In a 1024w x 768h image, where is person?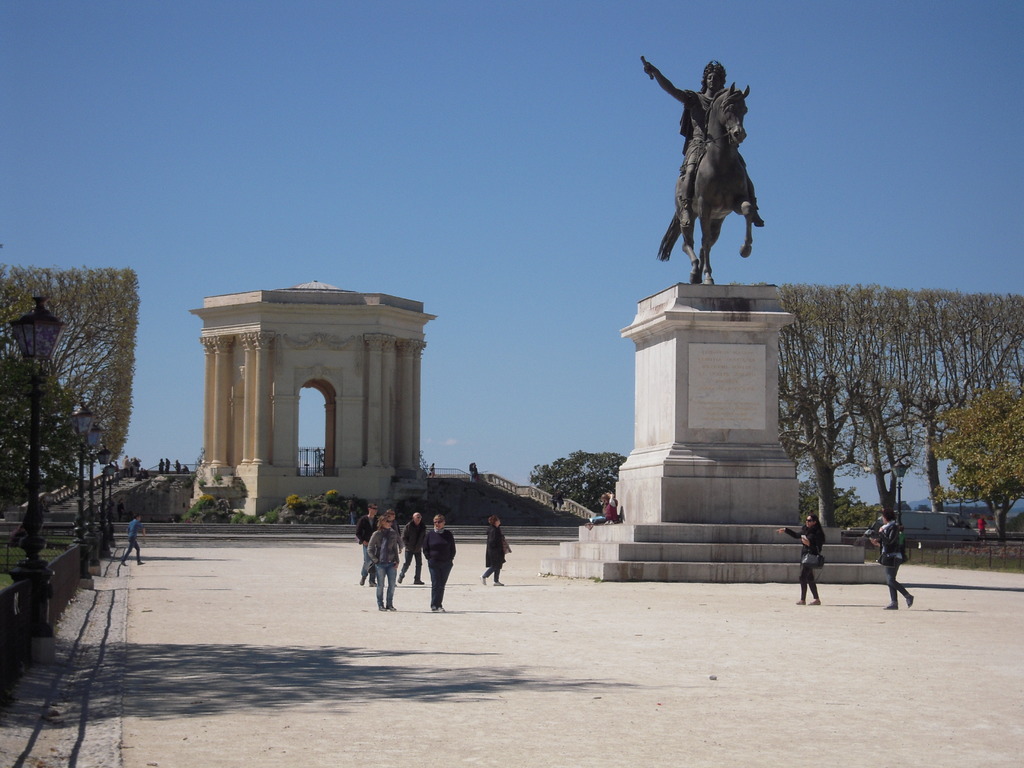
<region>583, 484, 619, 531</region>.
